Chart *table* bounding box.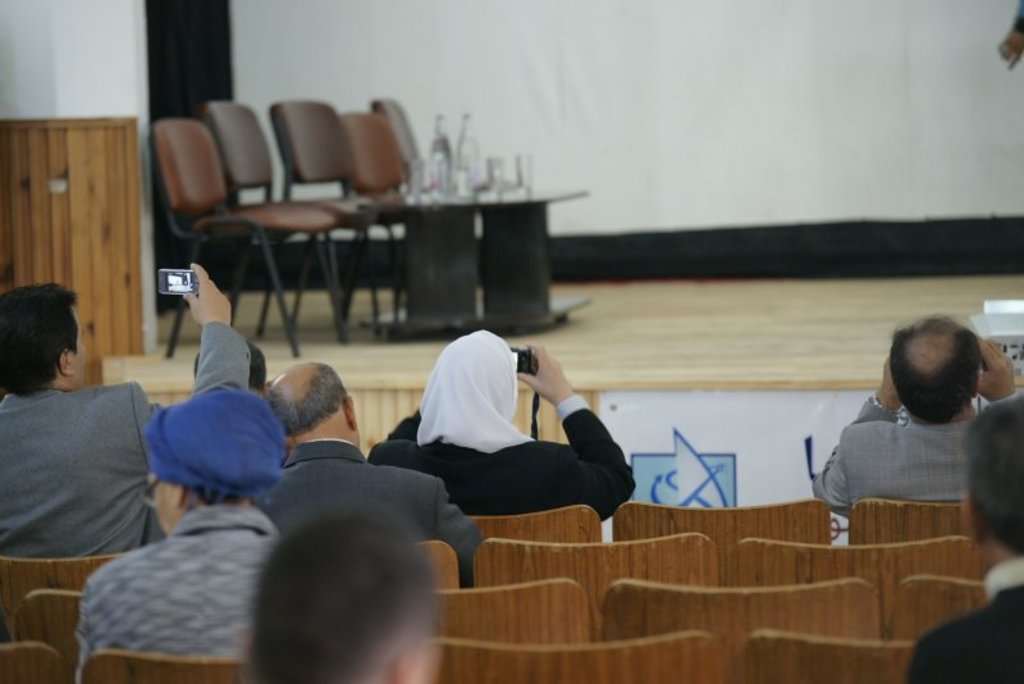
Charted: <region>361, 183, 590, 330</region>.
